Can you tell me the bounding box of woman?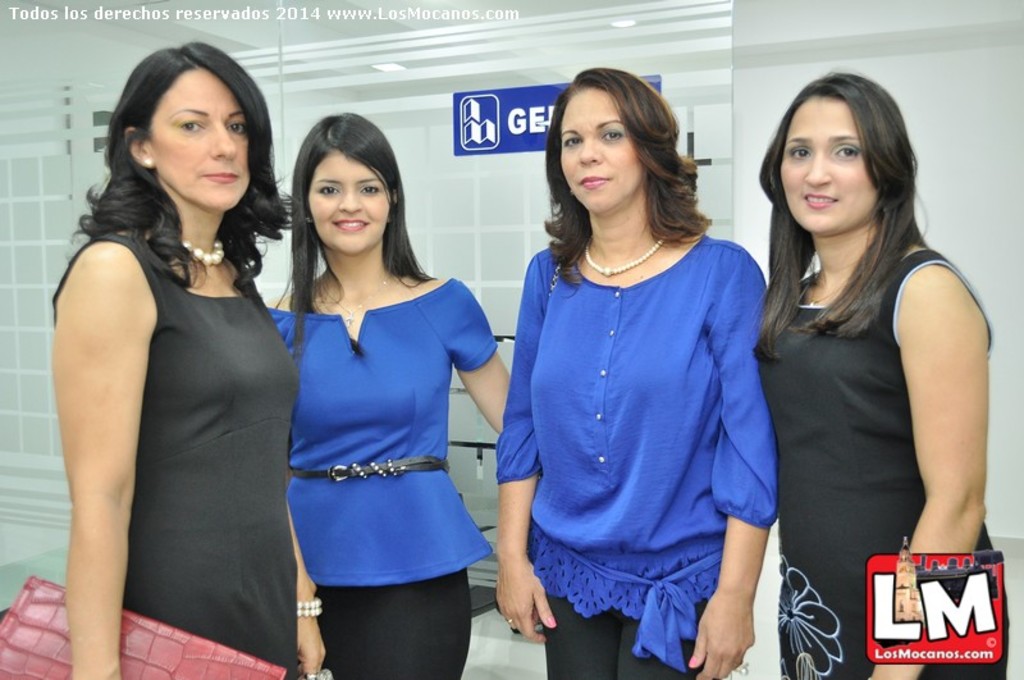
49,42,326,679.
